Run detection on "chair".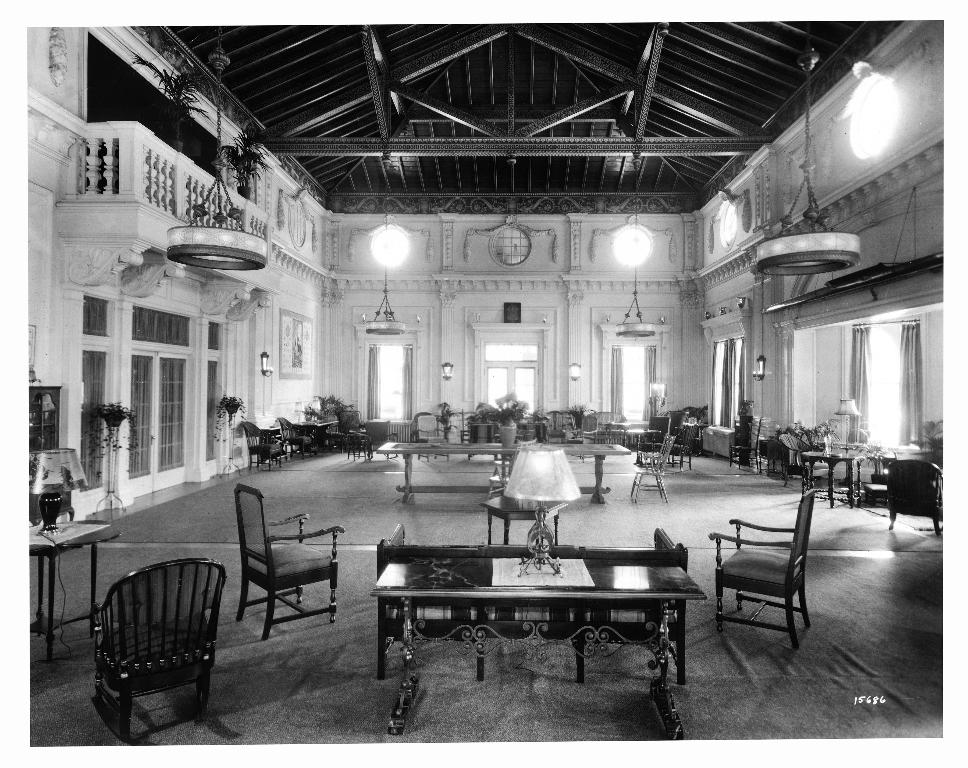
Result: [x1=782, y1=431, x2=837, y2=492].
